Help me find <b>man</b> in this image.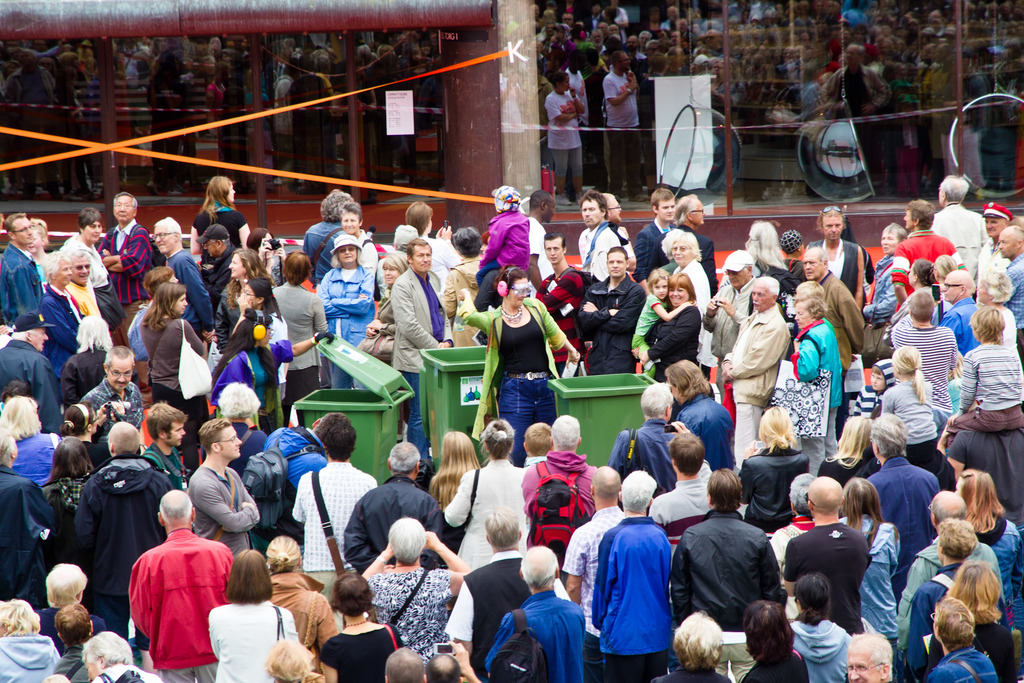
Found it: rect(140, 404, 188, 493).
